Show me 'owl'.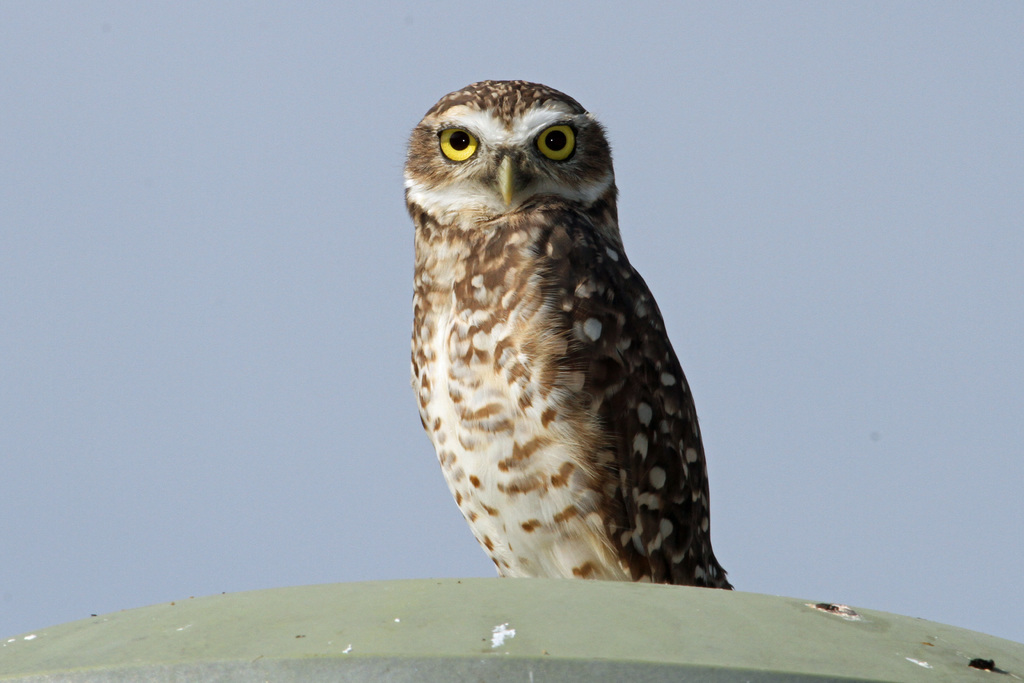
'owl' is here: (394, 80, 733, 587).
